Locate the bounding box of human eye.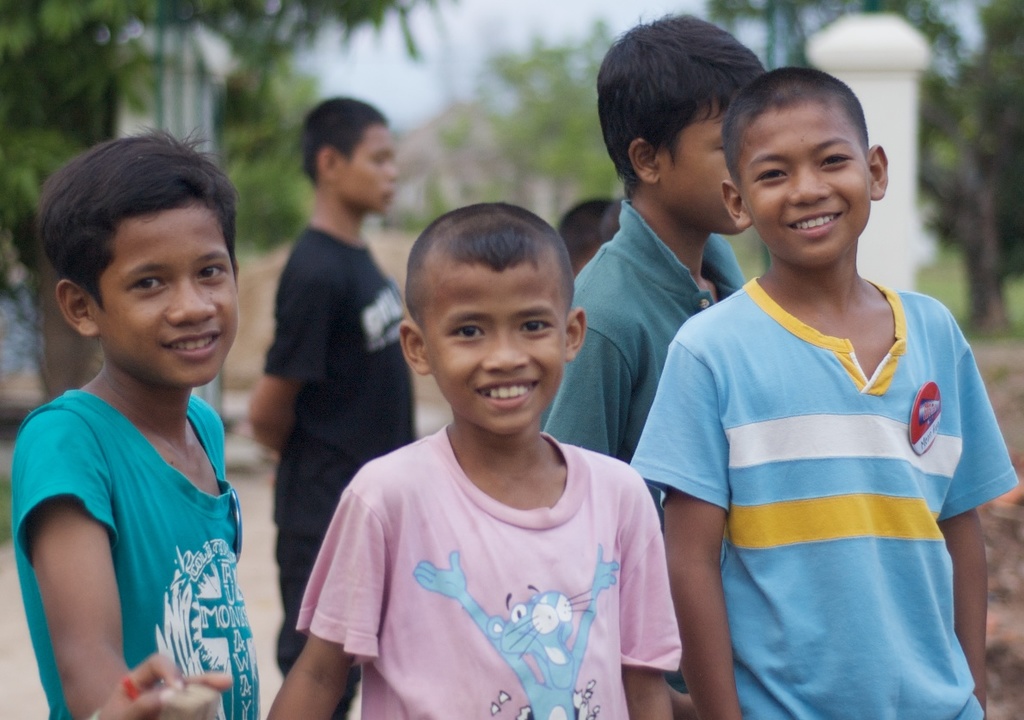
Bounding box: [194, 268, 221, 283].
